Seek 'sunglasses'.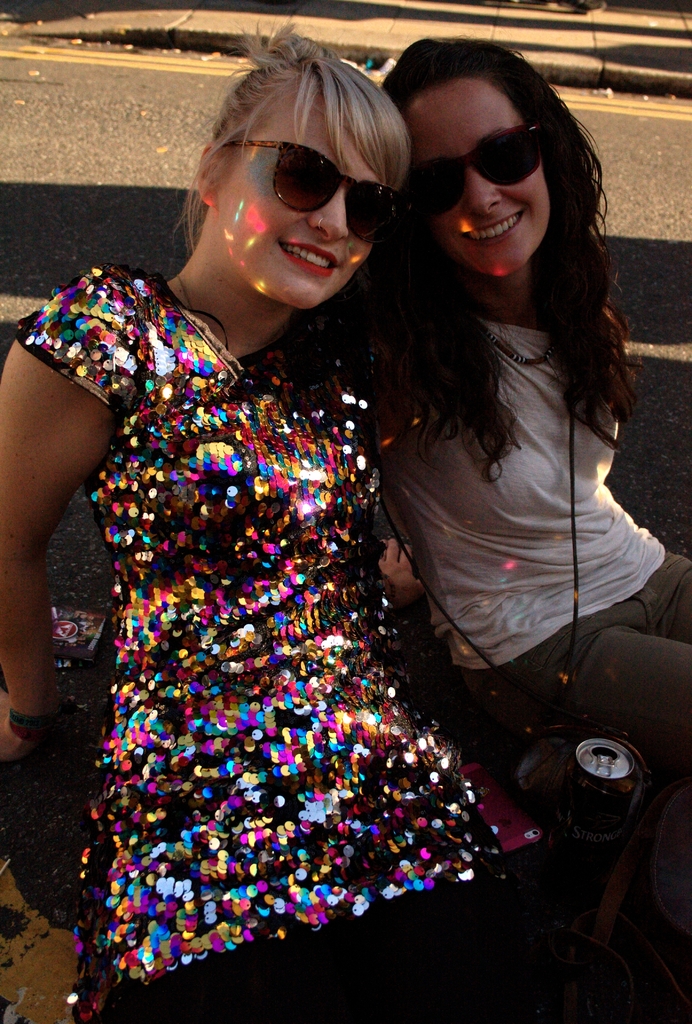
crop(406, 124, 545, 221).
